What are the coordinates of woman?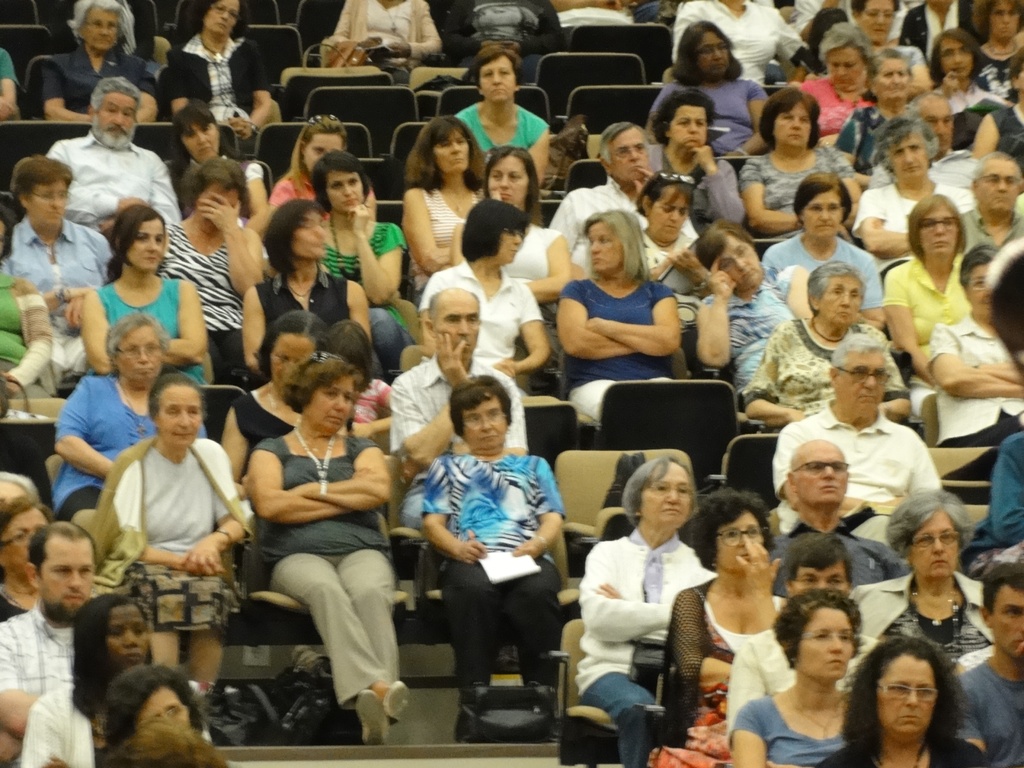
detection(849, 487, 996, 675).
